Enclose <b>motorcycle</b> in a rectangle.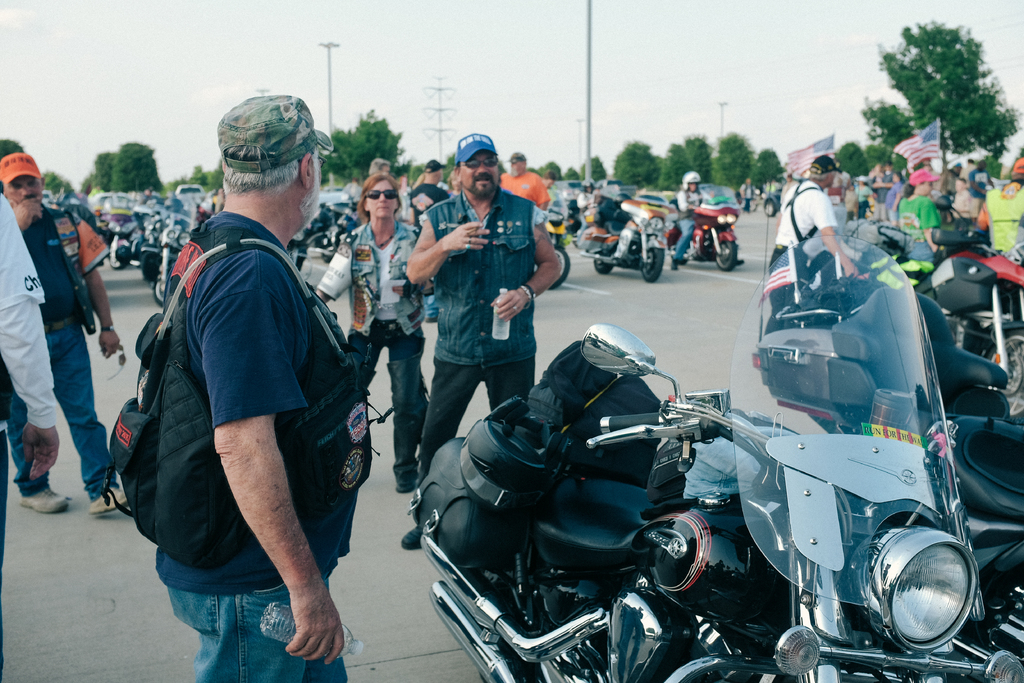
(x1=673, y1=181, x2=742, y2=270).
